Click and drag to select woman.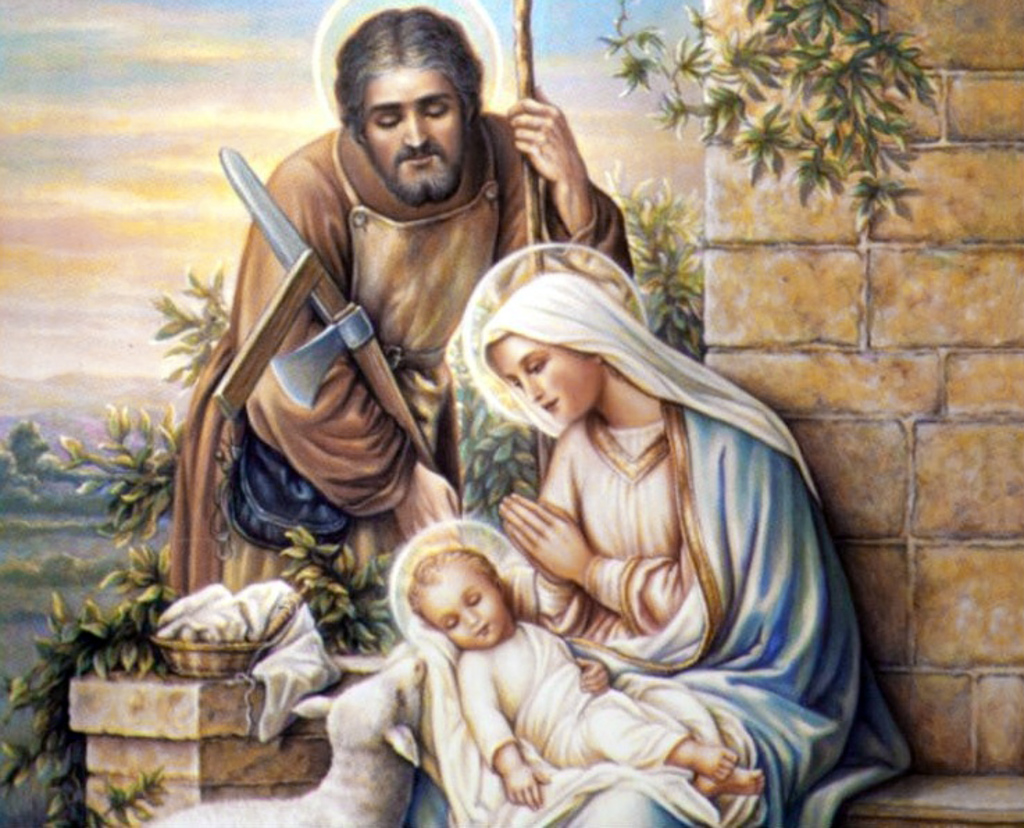
Selection: bbox=[399, 271, 910, 827].
